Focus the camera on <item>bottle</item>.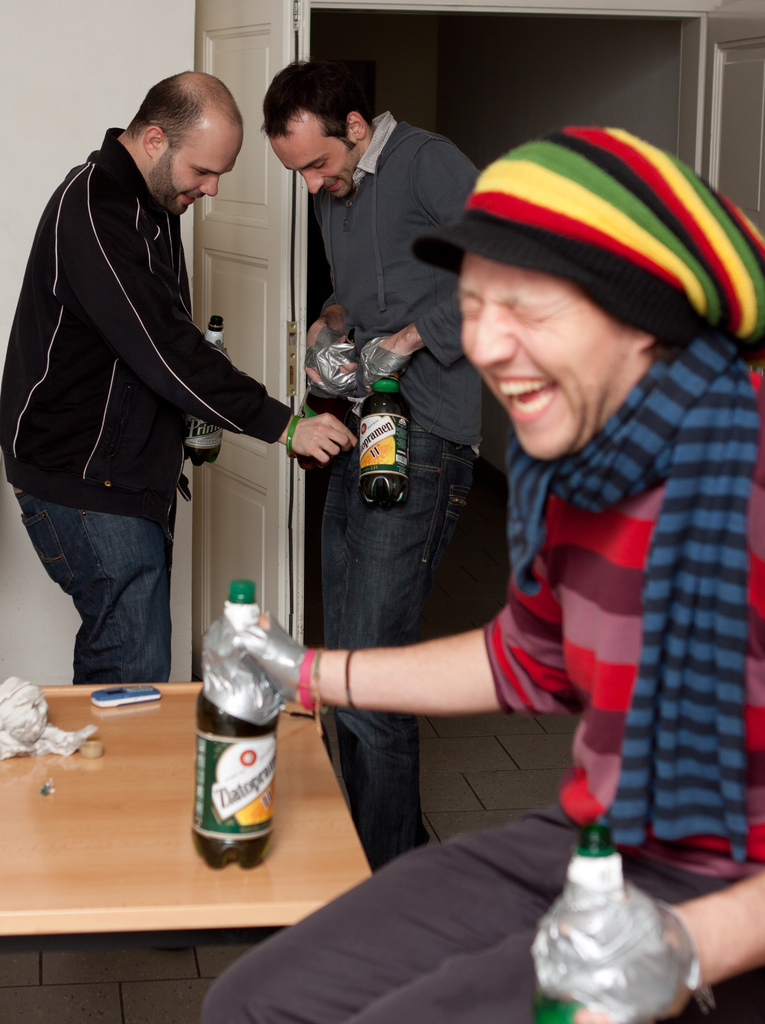
Focus region: {"left": 284, "top": 379, "right": 355, "bottom": 477}.
